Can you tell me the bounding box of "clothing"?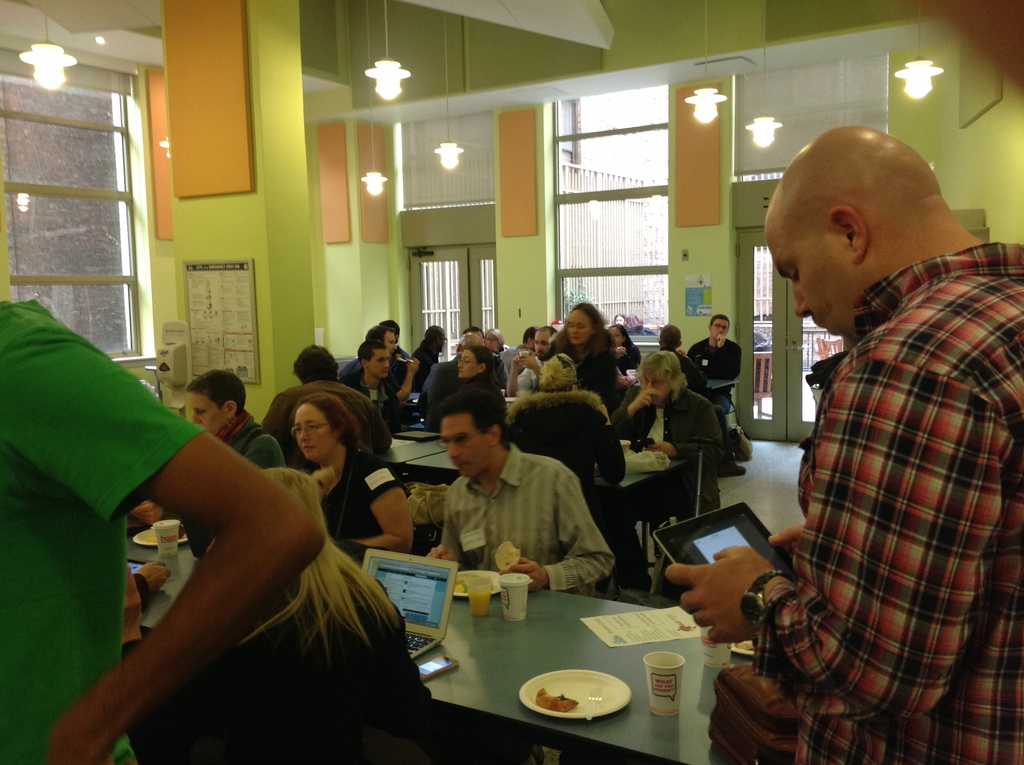
[342,361,405,399].
